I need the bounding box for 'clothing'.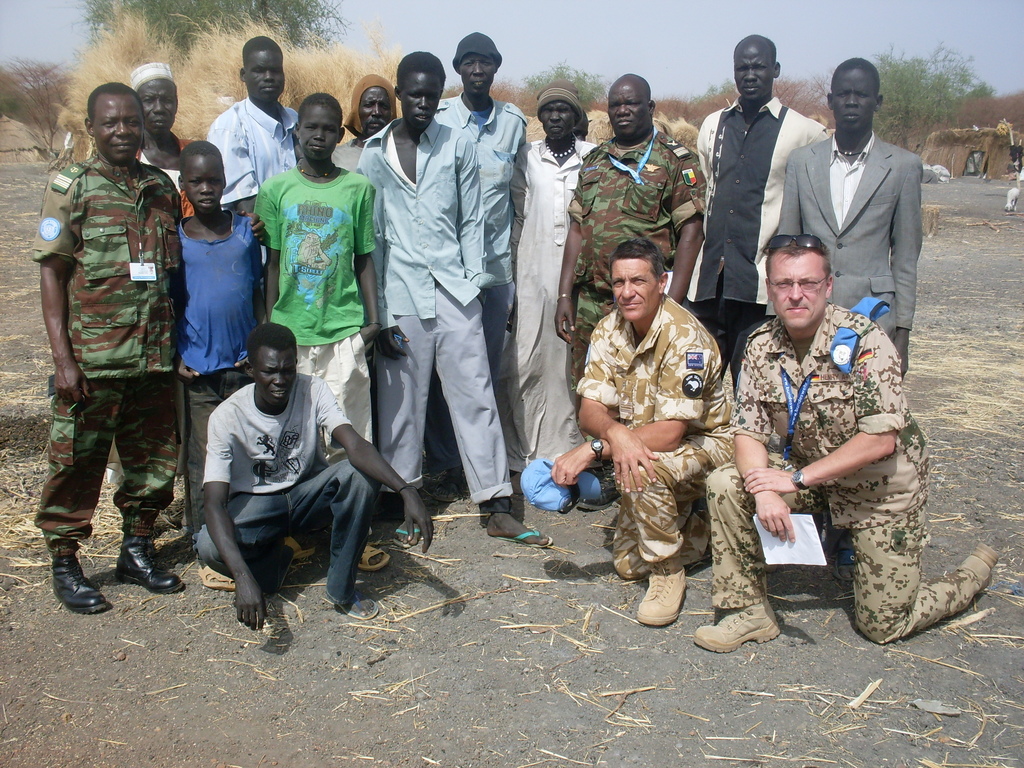
Here it is: rect(495, 271, 524, 435).
